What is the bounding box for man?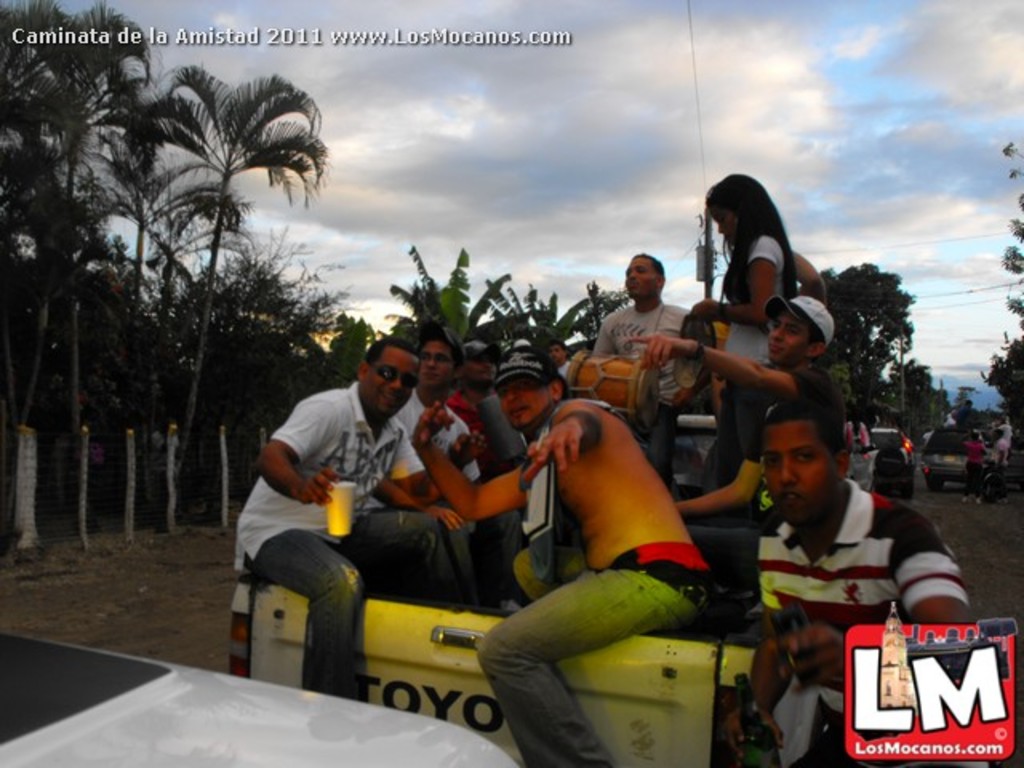
bbox=(592, 256, 690, 397).
